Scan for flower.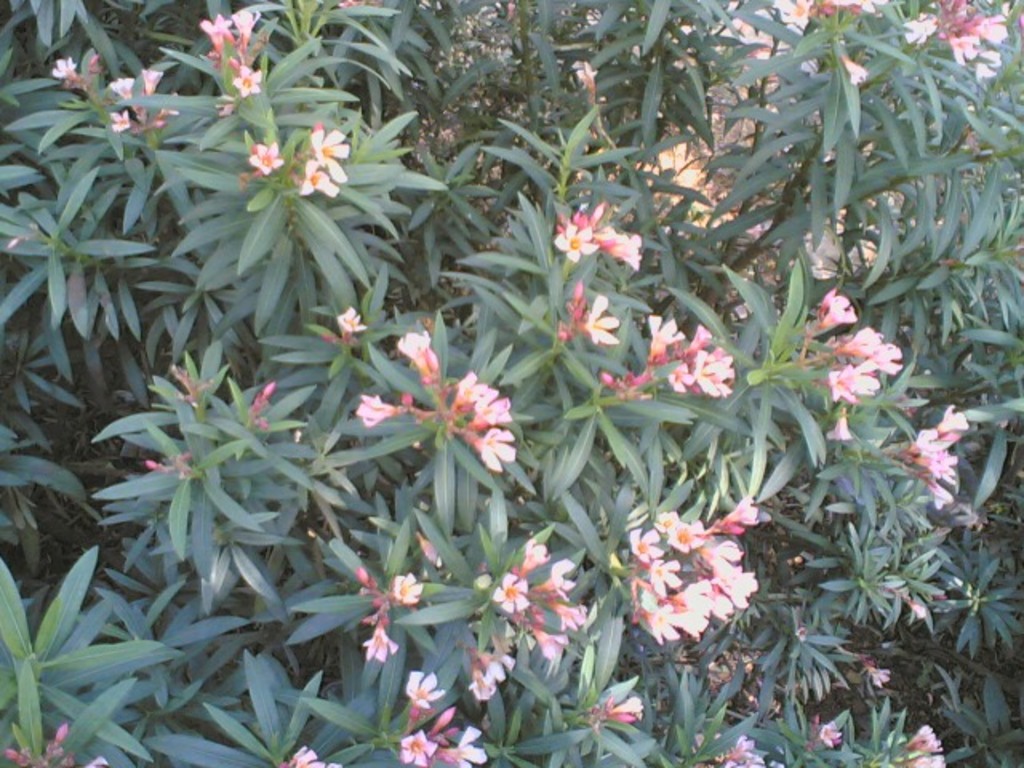
Scan result: 605, 693, 643, 720.
